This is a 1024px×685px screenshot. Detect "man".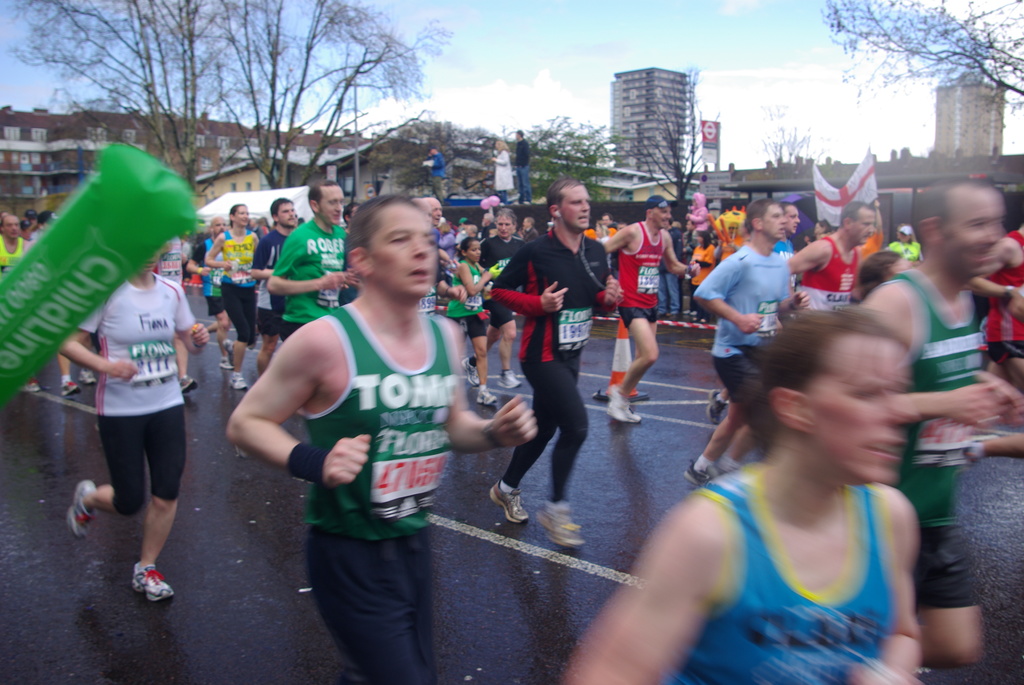
966,223,1023,466.
